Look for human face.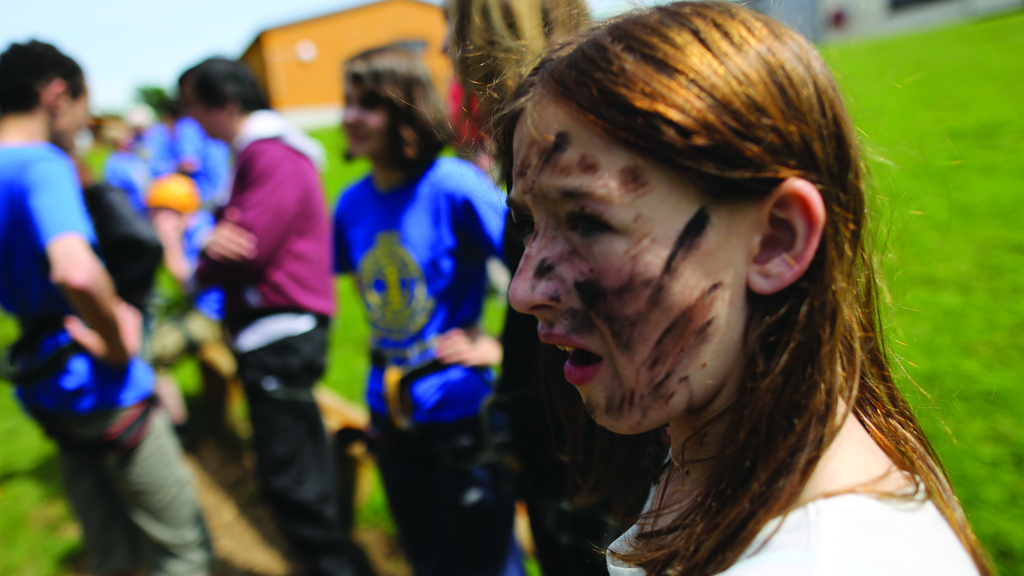
Found: box(506, 86, 751, 432).
